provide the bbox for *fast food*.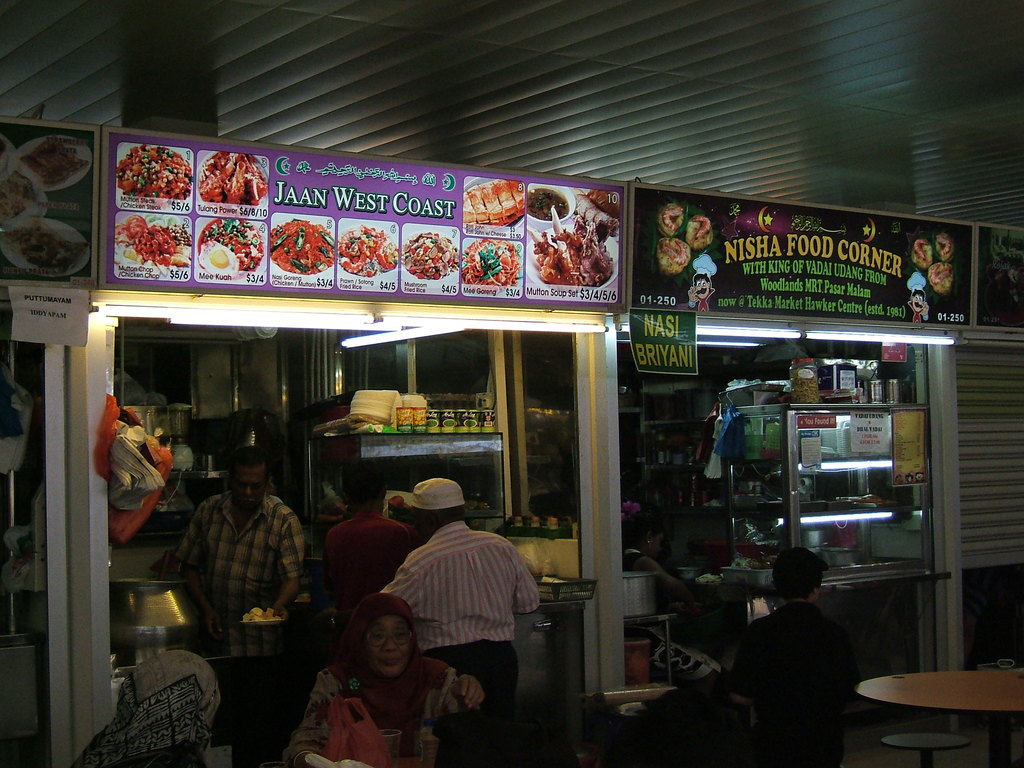
0,173,38,220.
